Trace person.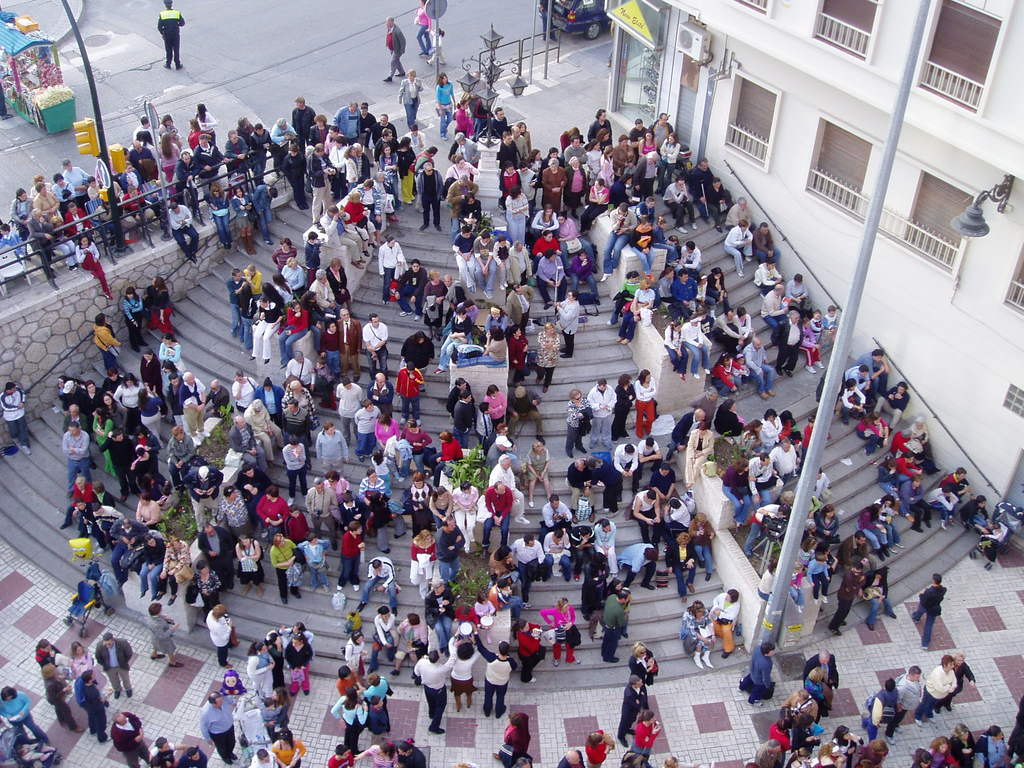
Traced to Rect(495, 710, 535, 767).
